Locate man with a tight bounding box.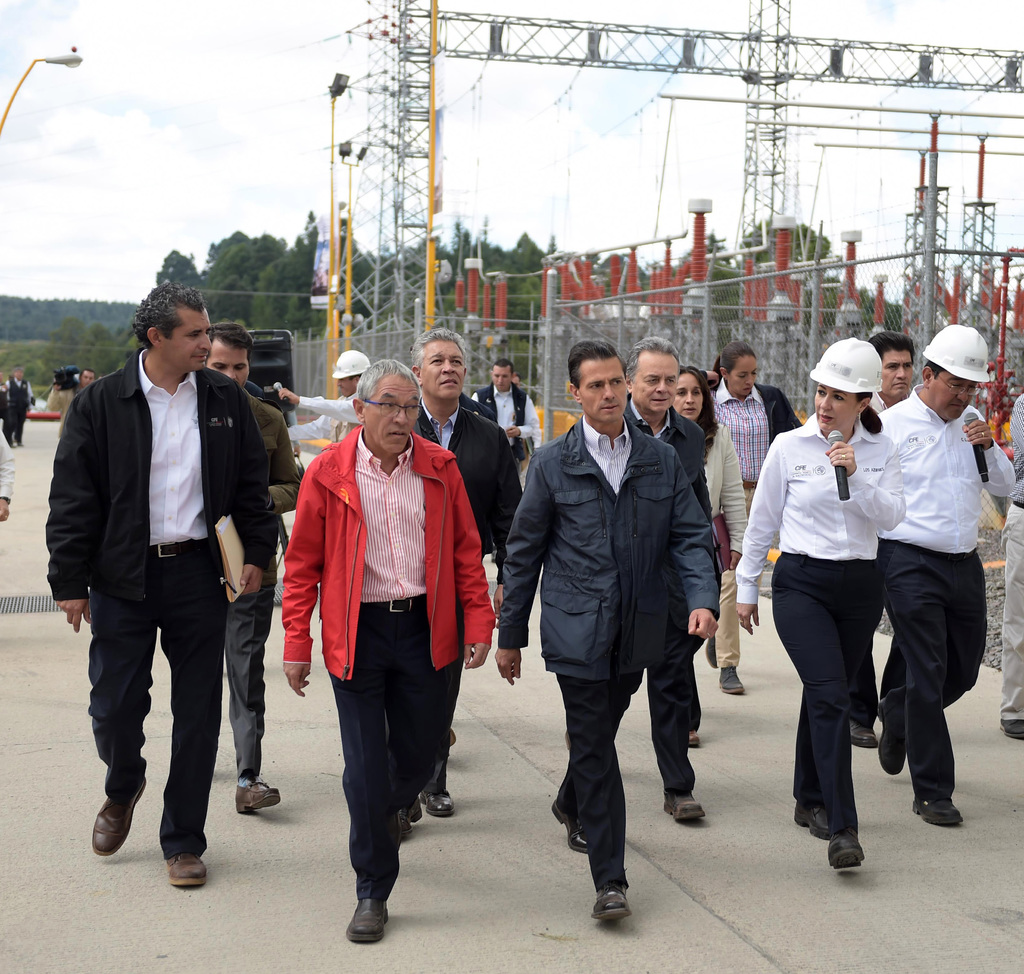
470 360 540 473.
